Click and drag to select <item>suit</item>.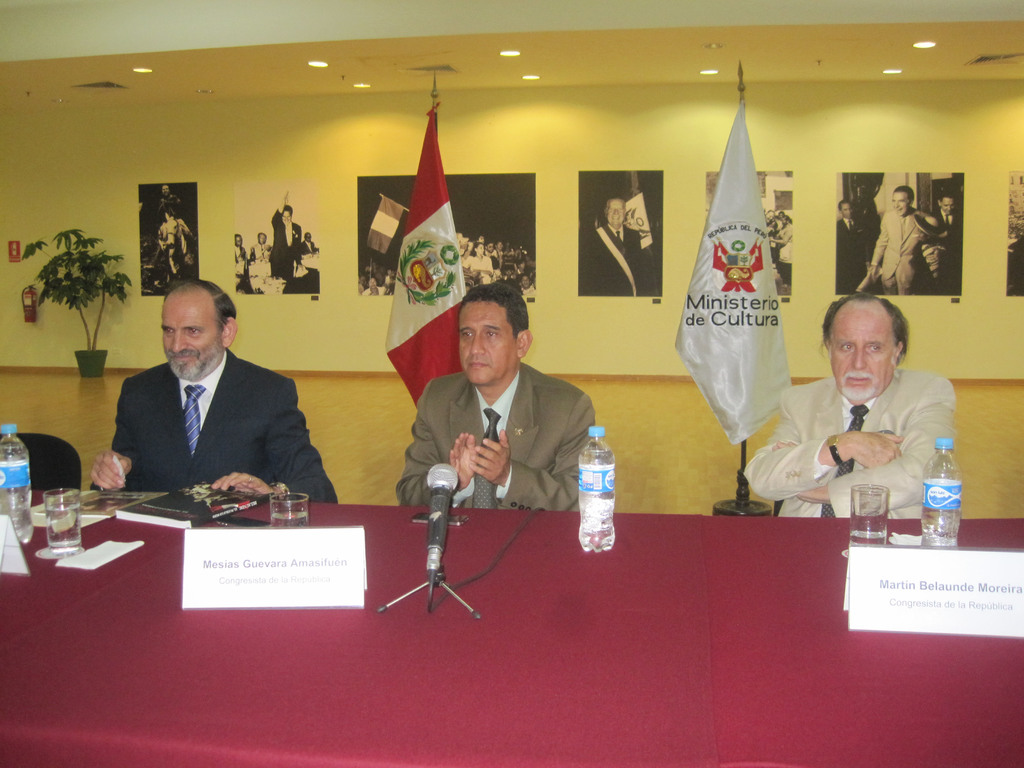
Selection: 832,219,854,294.
